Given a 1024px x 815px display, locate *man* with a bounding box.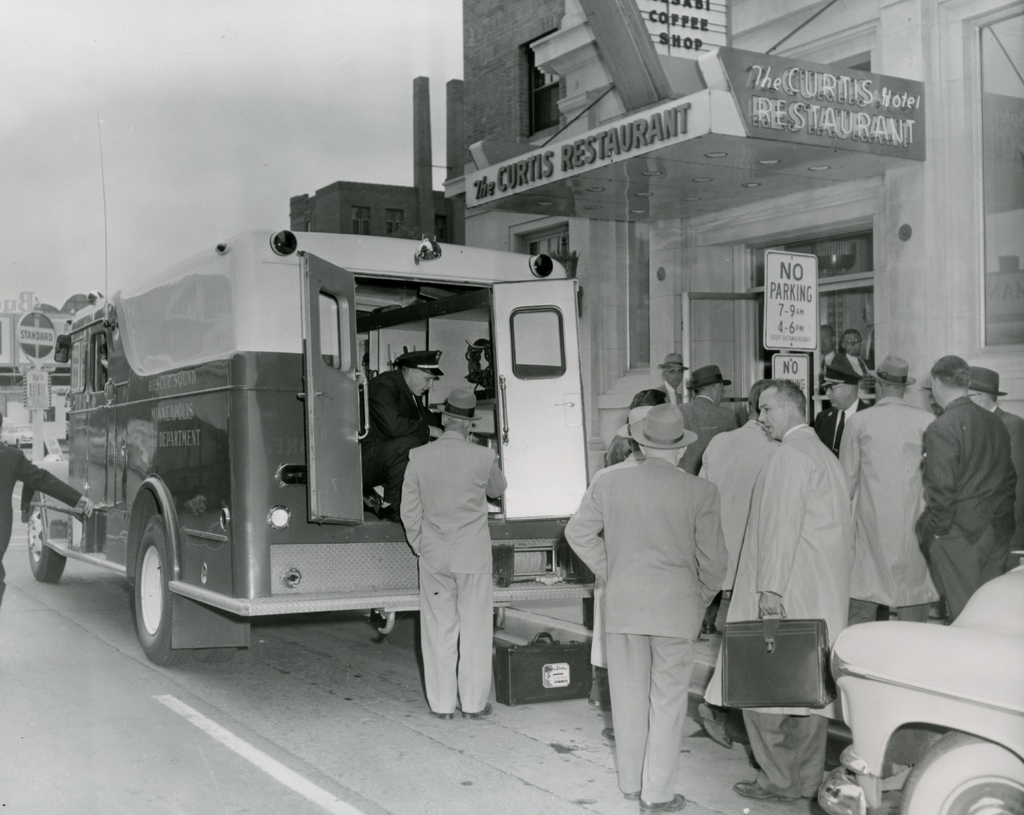
Located: [815,327,848,394].
